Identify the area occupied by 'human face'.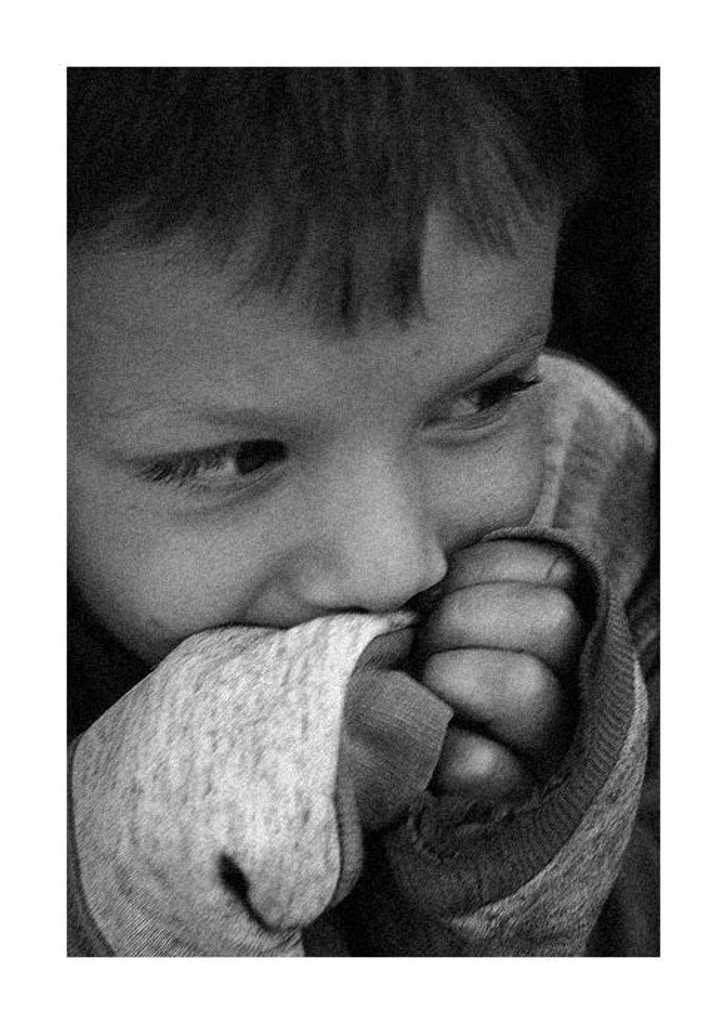
Area: [left=67, top=188, right=565, bottom=668].
